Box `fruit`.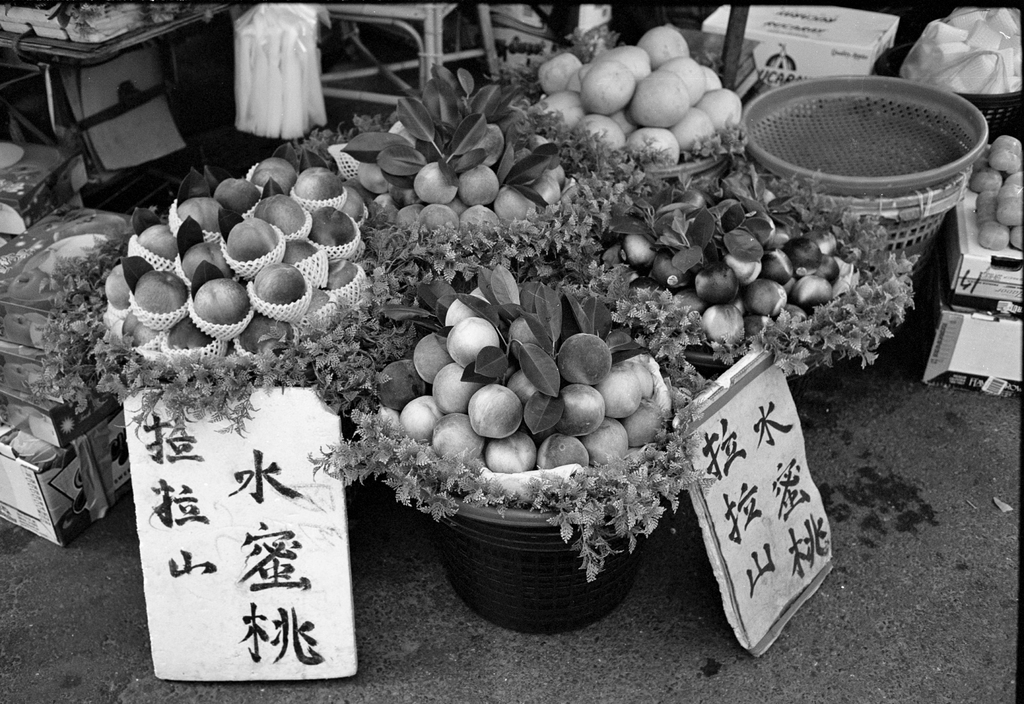
box(100, 262, 131, 307).
